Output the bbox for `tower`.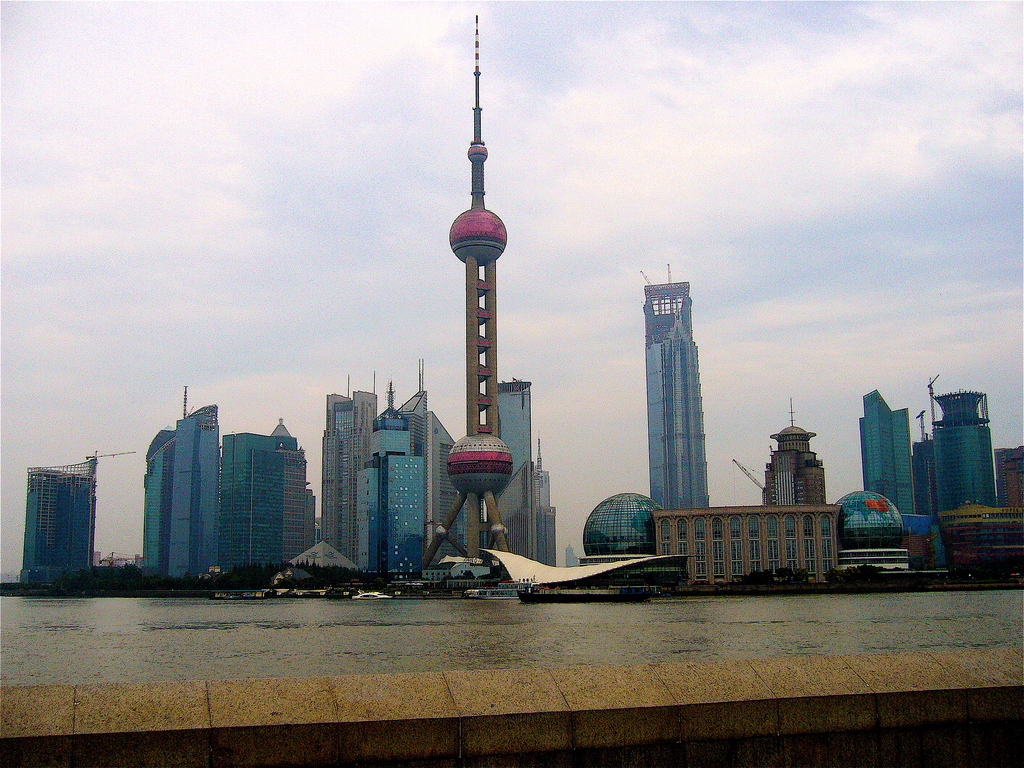
bbox(648, 273, 710, 498).
